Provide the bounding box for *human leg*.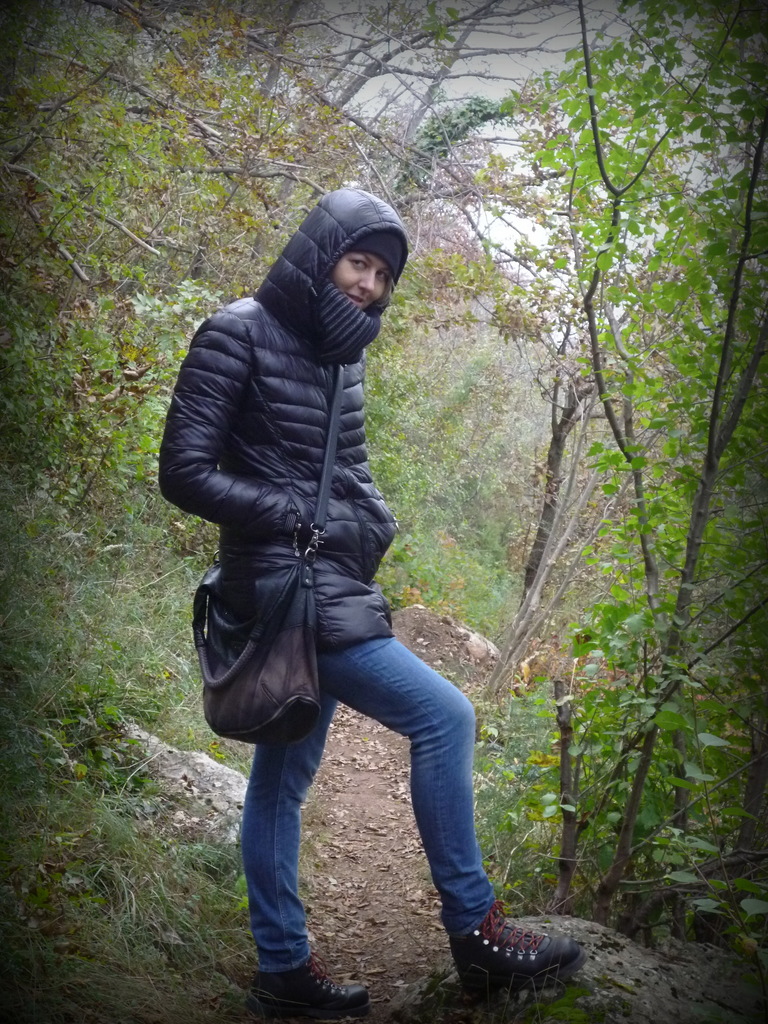
<bbox>232, 685, 330, 1016</bbox>.
